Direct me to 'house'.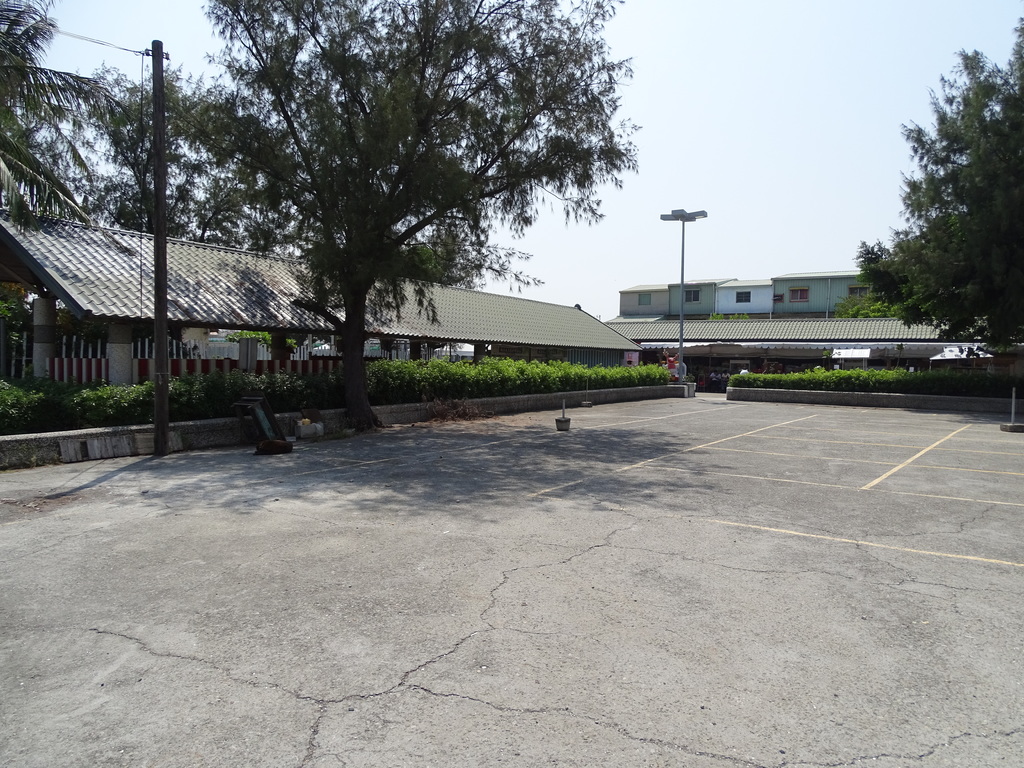
Direction: bbox=[601, 271, 985, 364].
